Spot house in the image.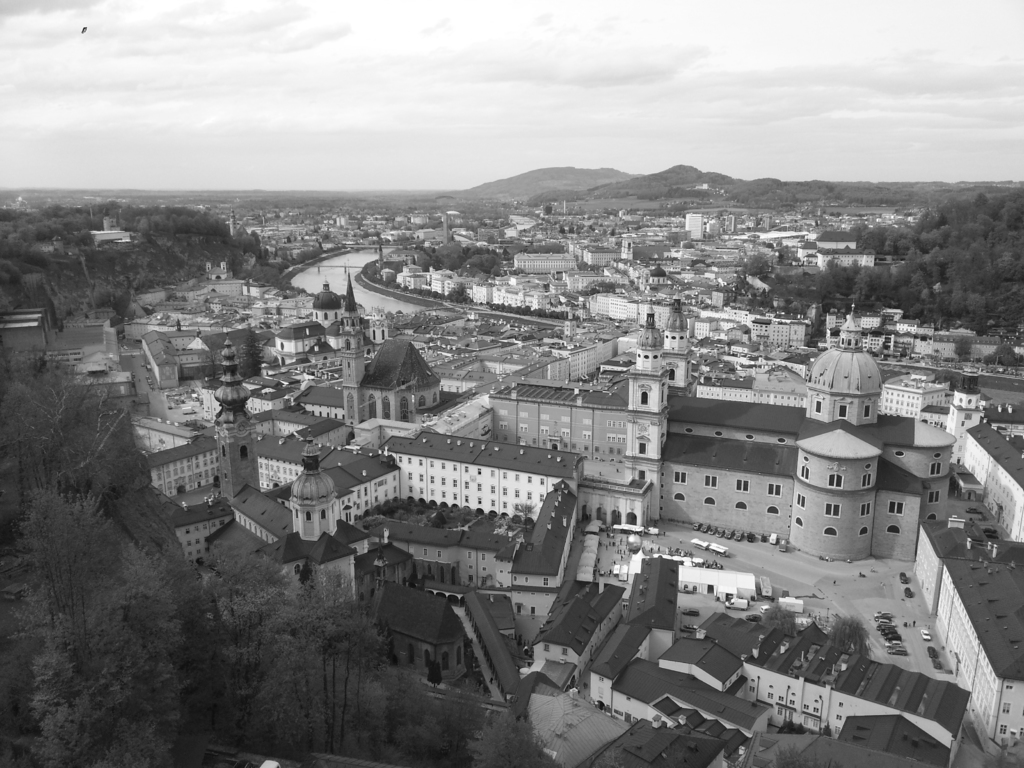
house found at {"left": 624, "top": 305, "right": 671, "bottom": 520}.
